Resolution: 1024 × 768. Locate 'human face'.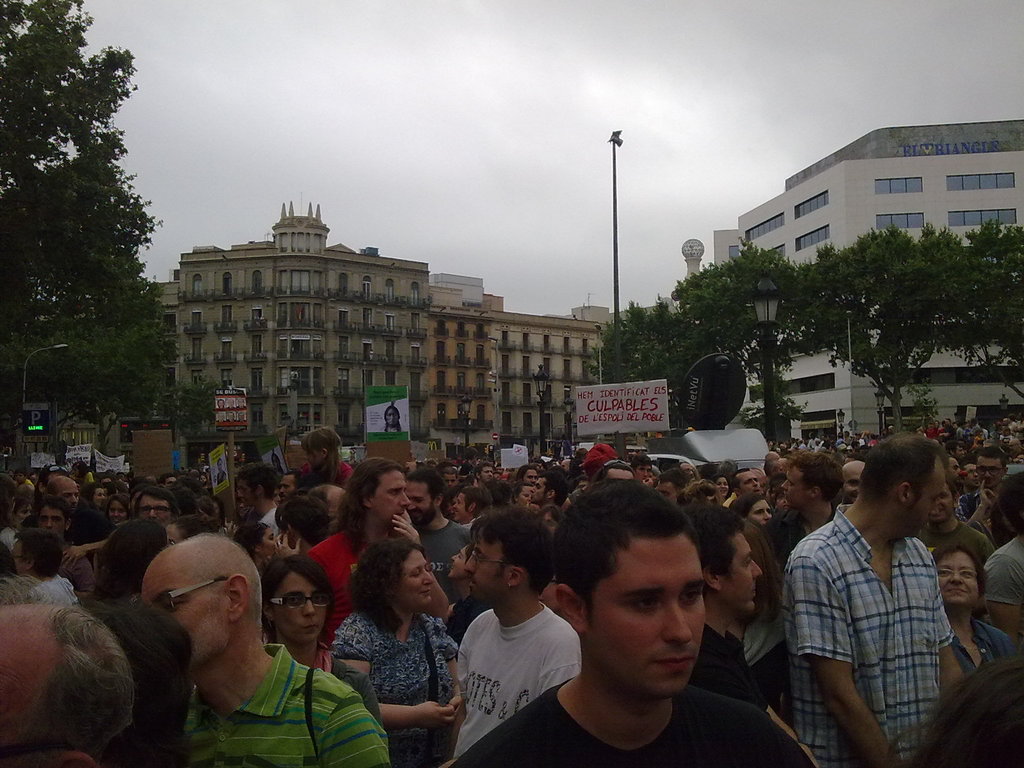
pyautogui.locateOnScreen(603, 469, 635, 480).
